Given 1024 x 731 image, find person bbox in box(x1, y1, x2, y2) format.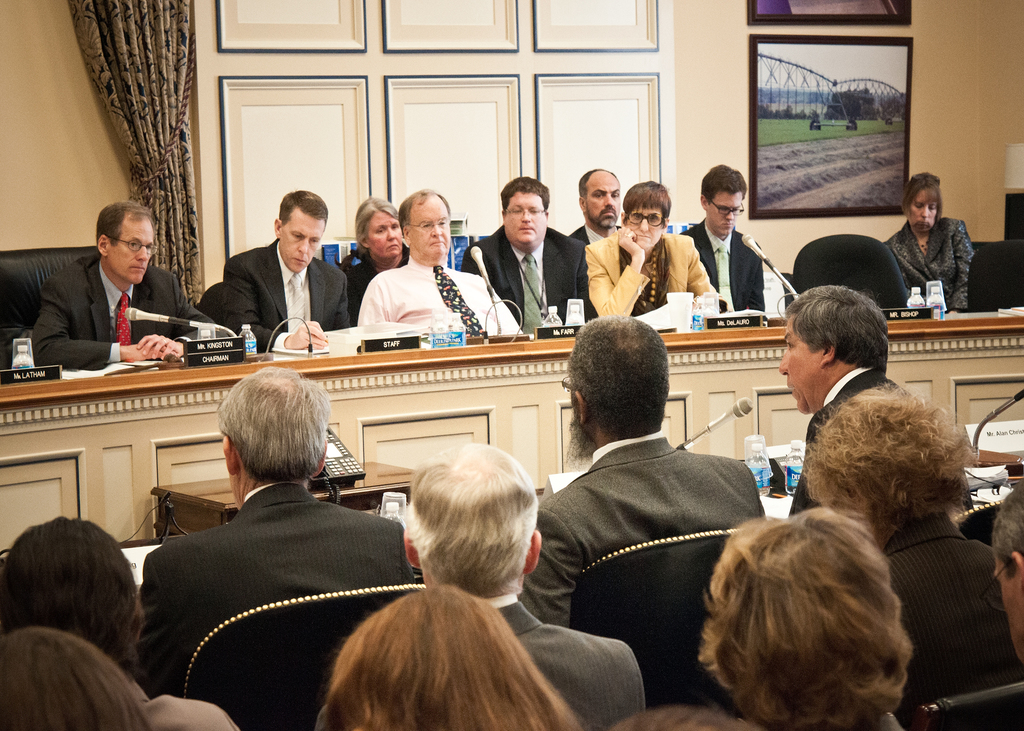
box(142, 365, 422, 730).
